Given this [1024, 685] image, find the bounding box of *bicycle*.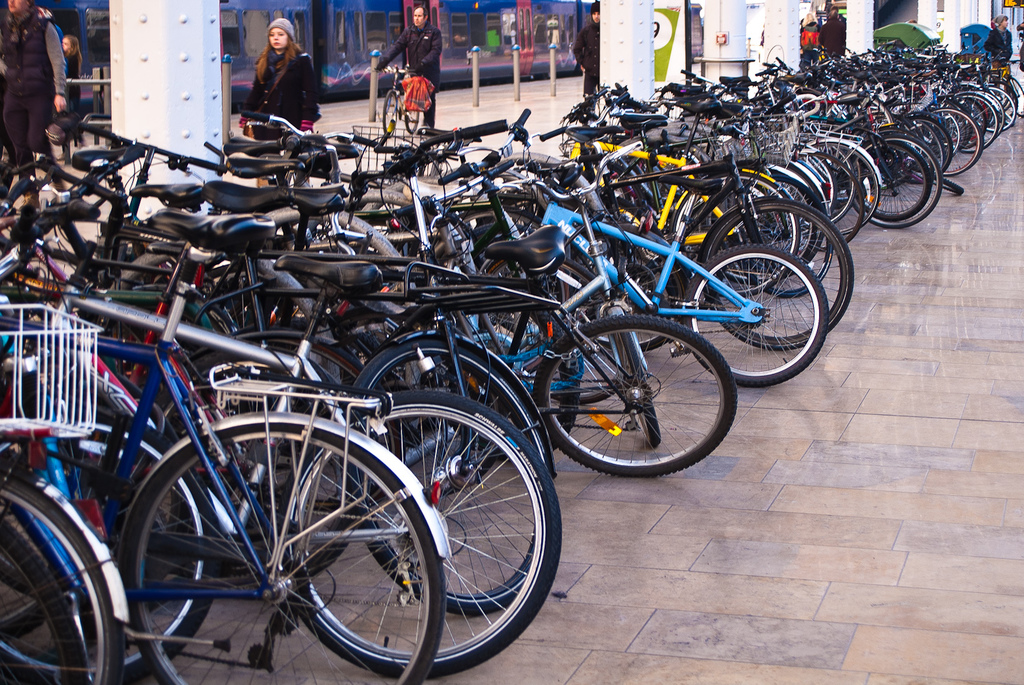
Rect(375, 63, 421, 139).
